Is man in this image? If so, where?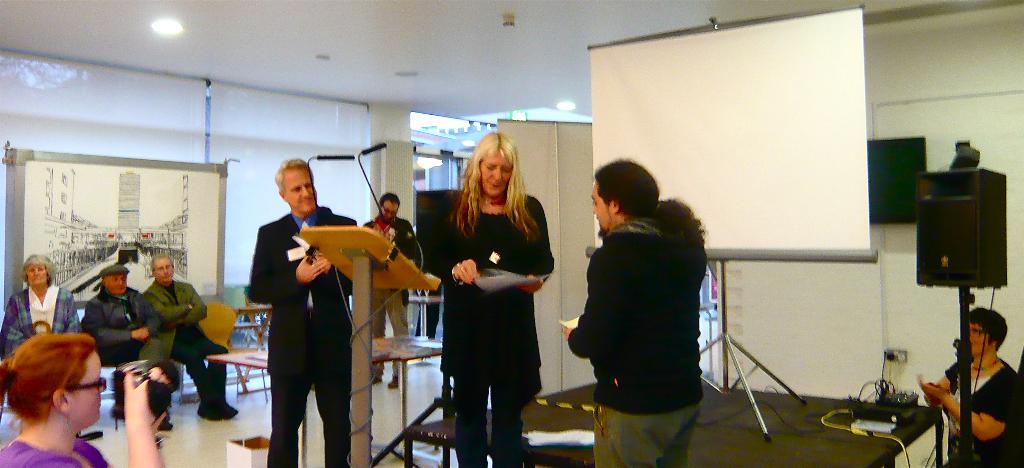
Yes, at rect(562, 156, 710, 467).
